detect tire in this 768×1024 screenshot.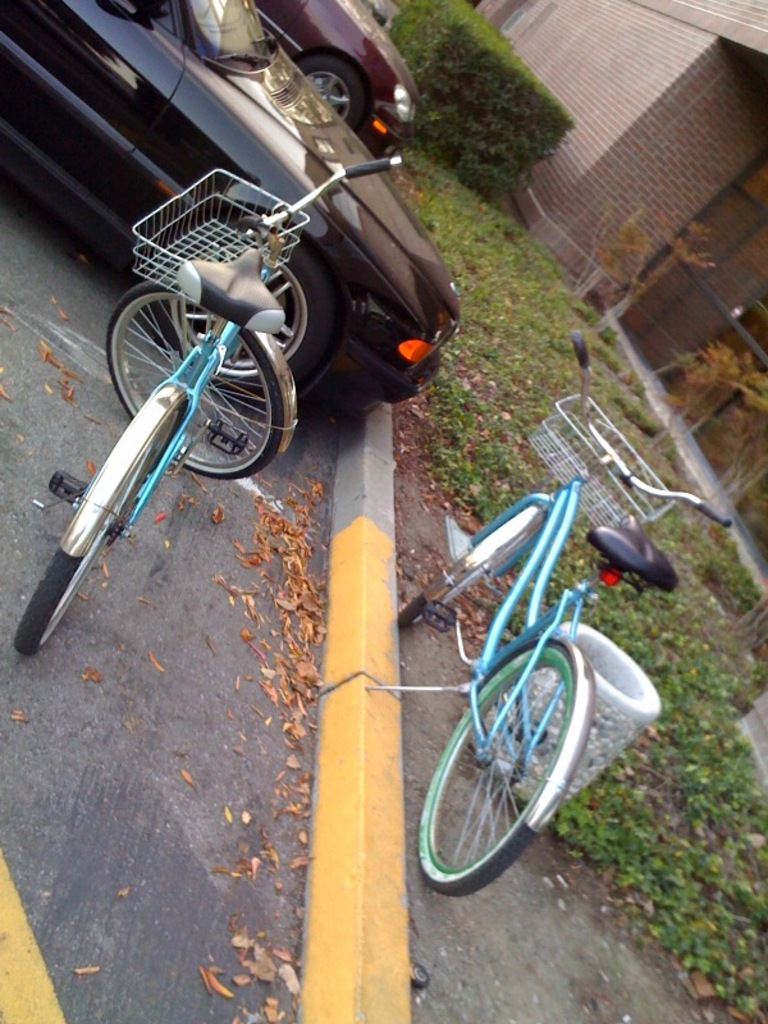
Detection: (160, 241, 323, 392).
